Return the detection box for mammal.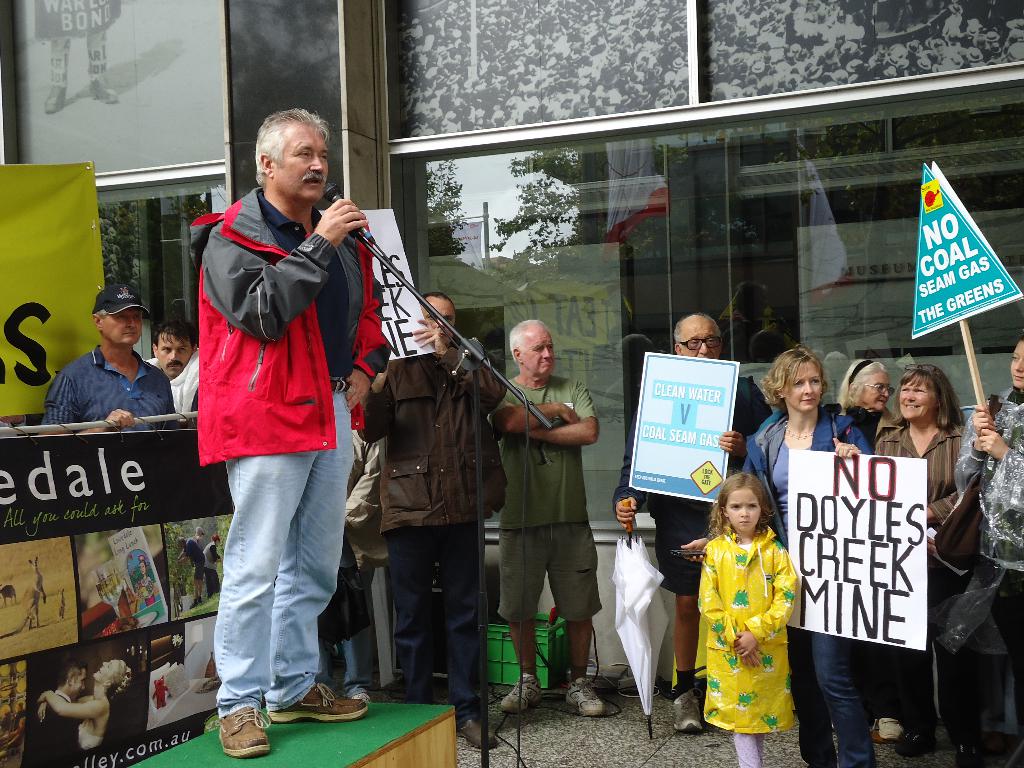
bbox=[137, 557, 158, 602].
